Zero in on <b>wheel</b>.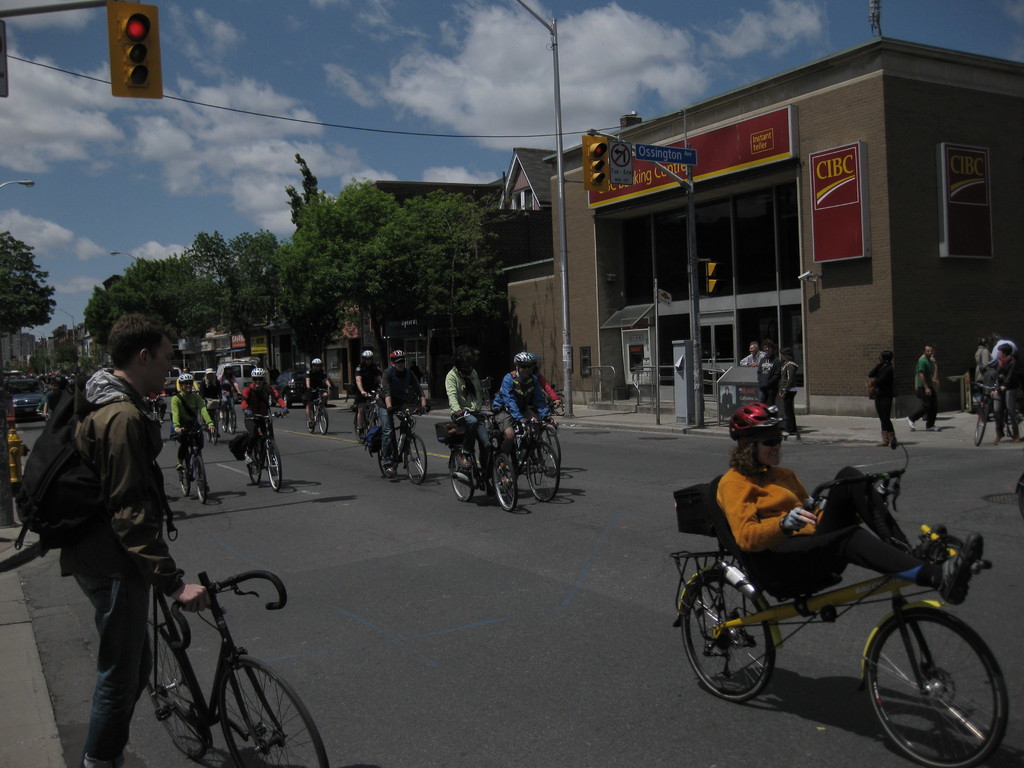
Zeroed in: bbox(448, 446, 473, 500).
